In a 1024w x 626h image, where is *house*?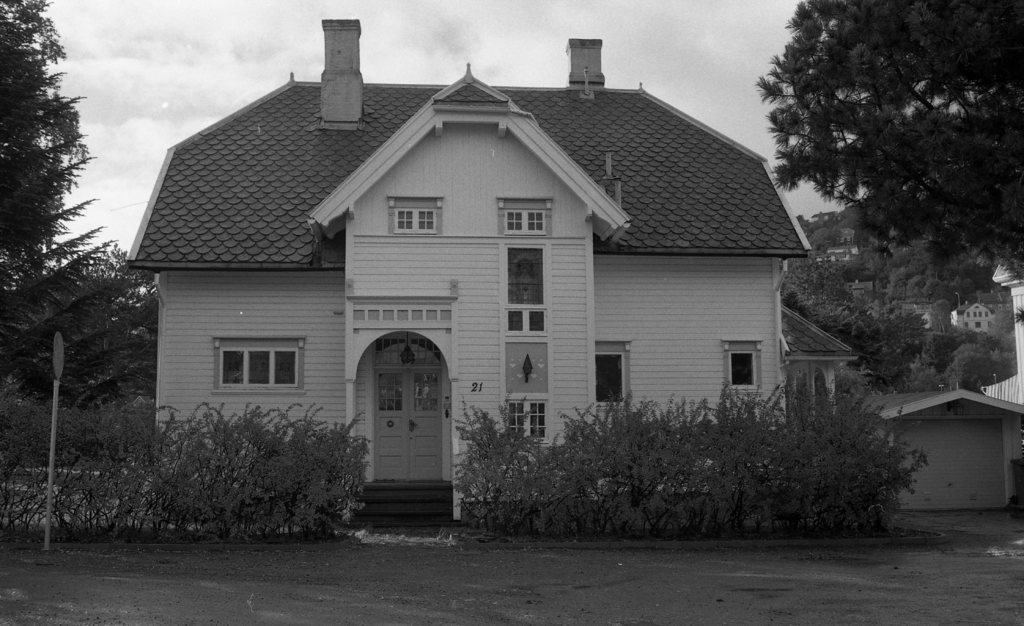
left=125, top=18, right=814, bottom=521.
